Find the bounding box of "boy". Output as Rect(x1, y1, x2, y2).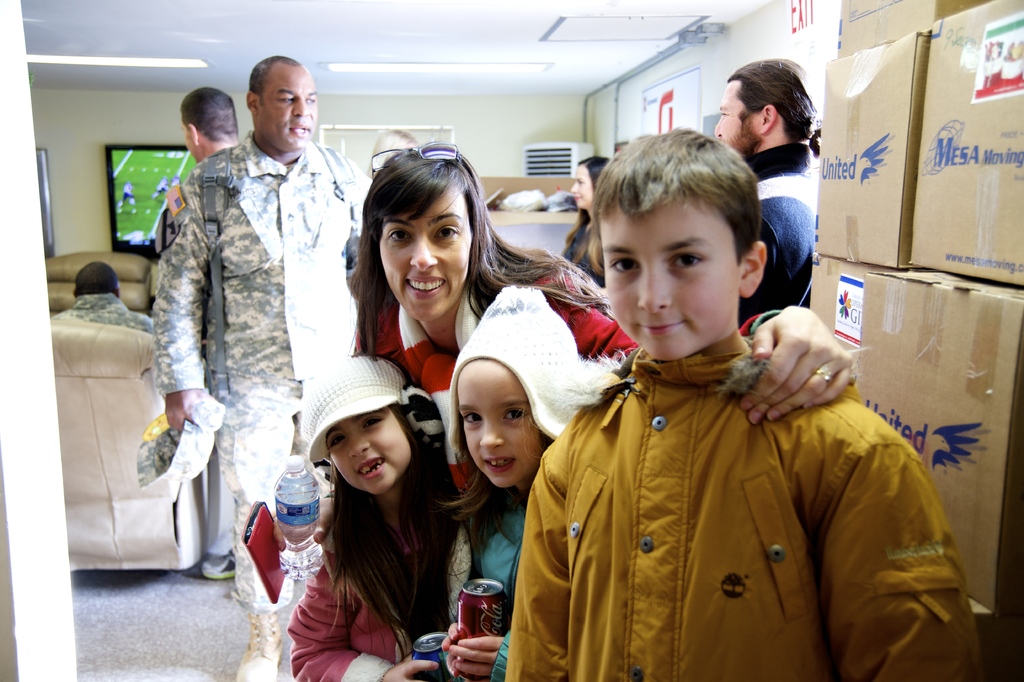
Rect(509, 146, 920, 667).
